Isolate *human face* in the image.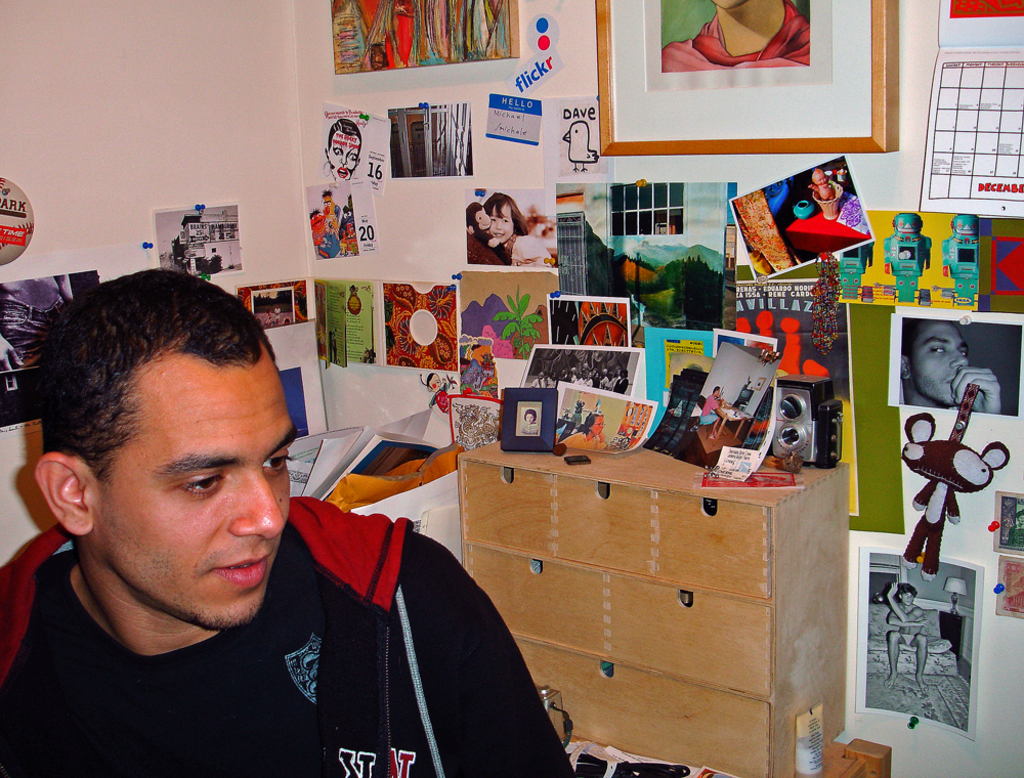
Isolated region: 93, 350, 296, 629.
